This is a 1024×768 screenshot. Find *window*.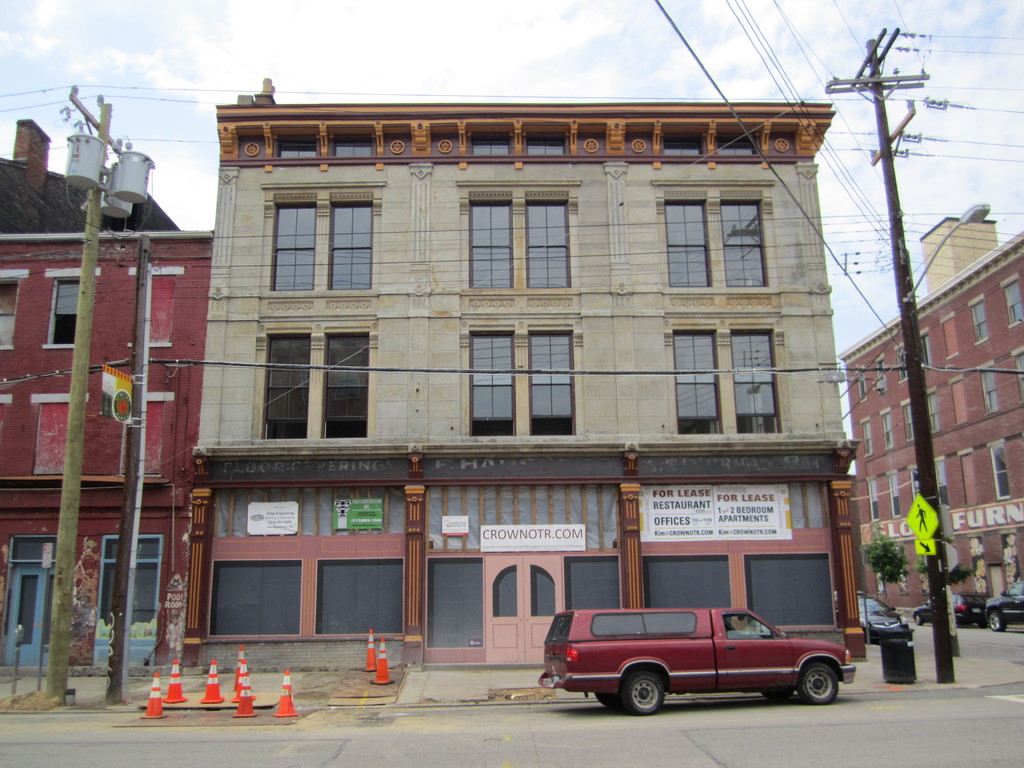
Bounding box: BBox(323, 321, 368, 442).
